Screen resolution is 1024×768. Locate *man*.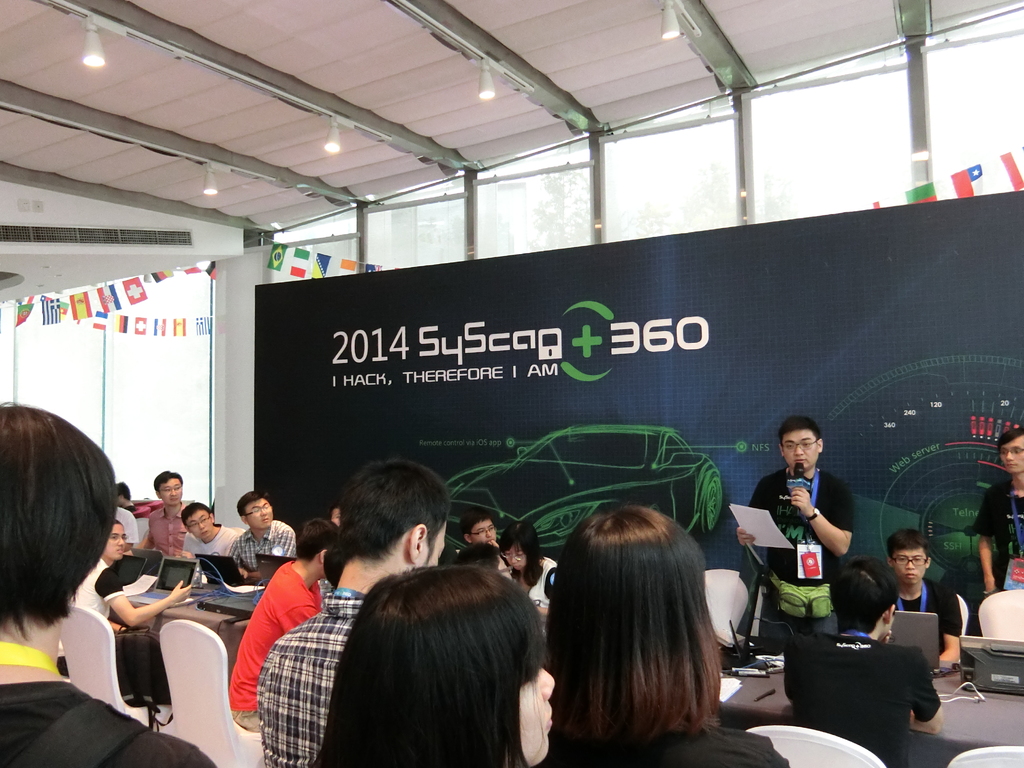
bbox=[139, 472, 198, 557].
